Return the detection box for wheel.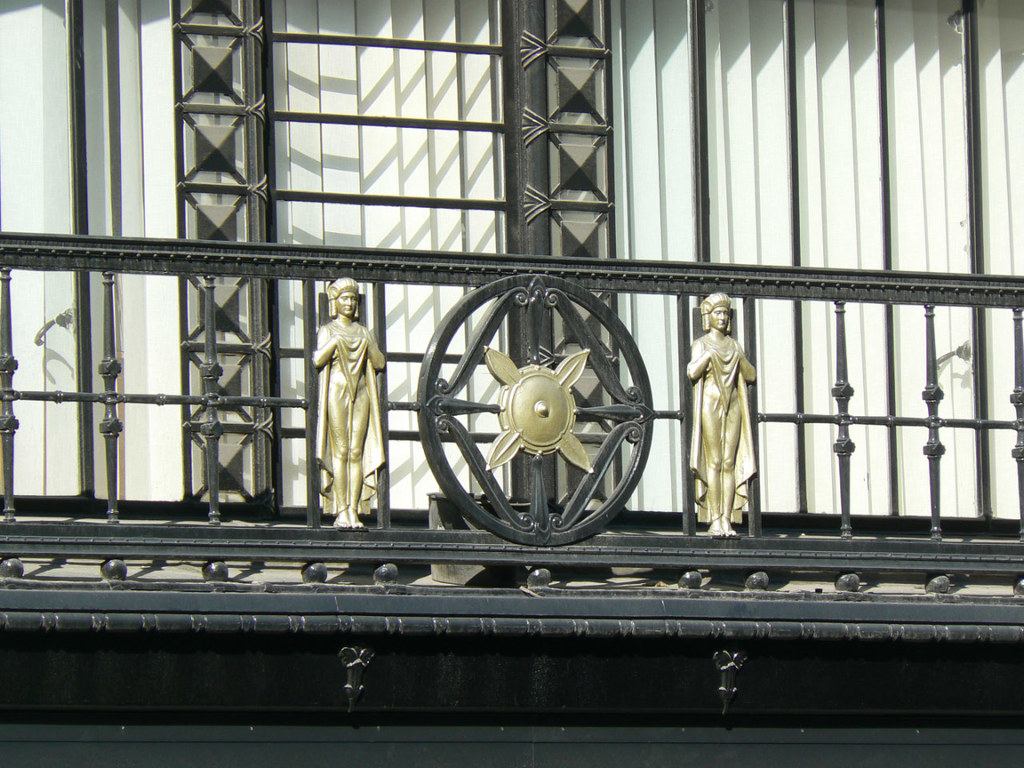
x1=409 y1=279 x2=662 y2=547.
